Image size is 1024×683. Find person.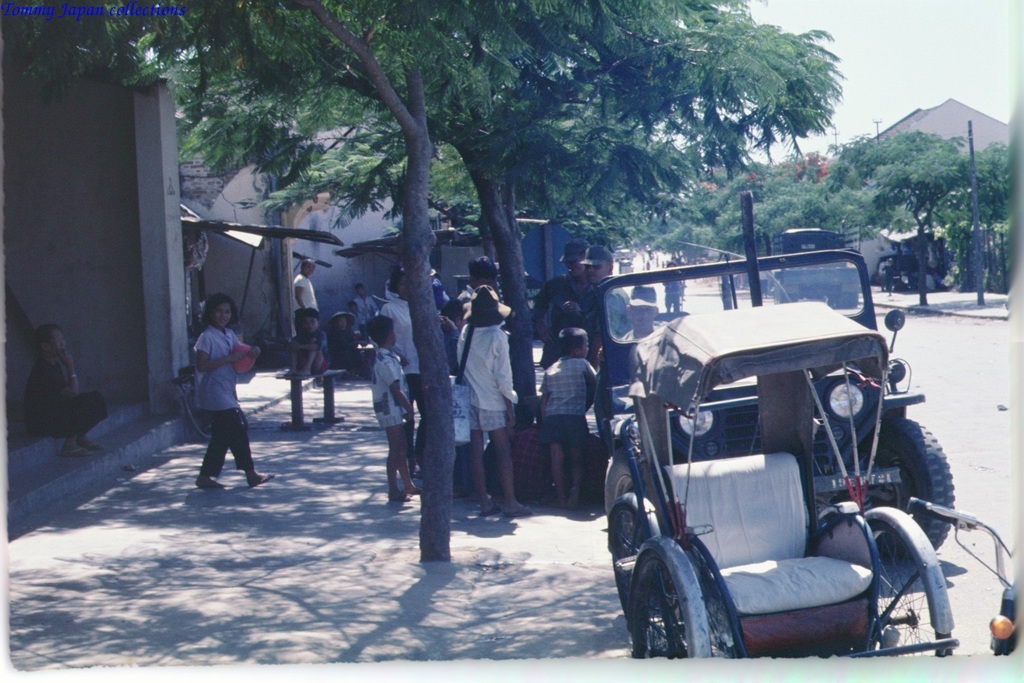
[x1=457, y1=284, x2=535, y2=518].
